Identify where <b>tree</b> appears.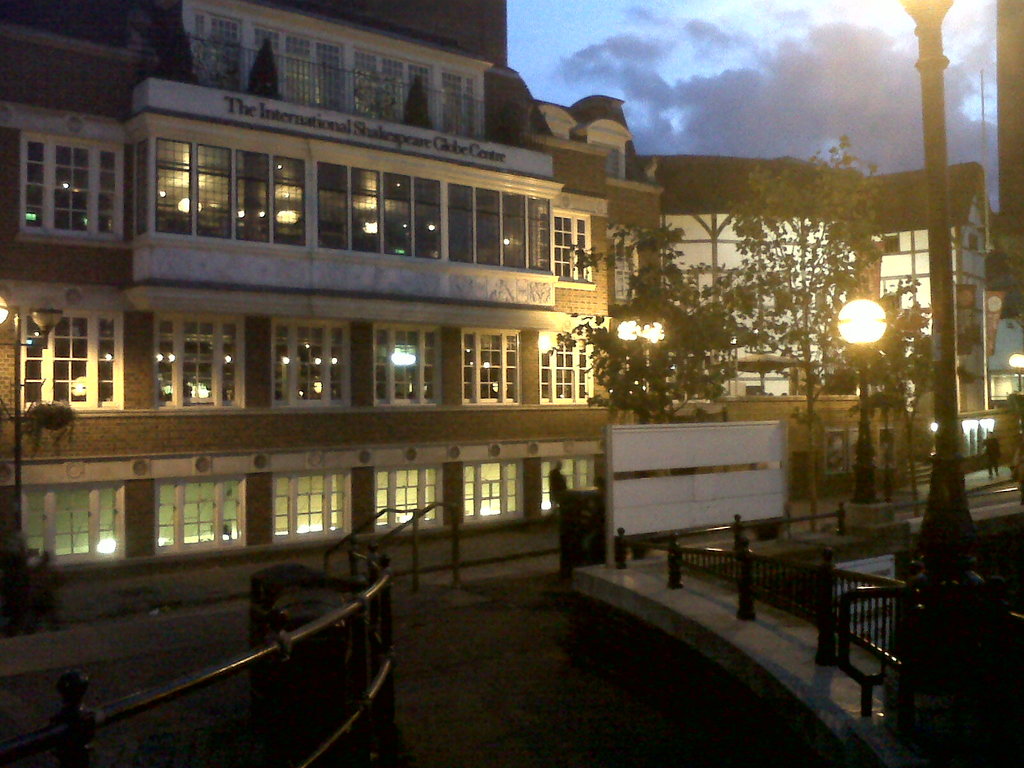
Appears at select_region(719, 135, 892, 533).
